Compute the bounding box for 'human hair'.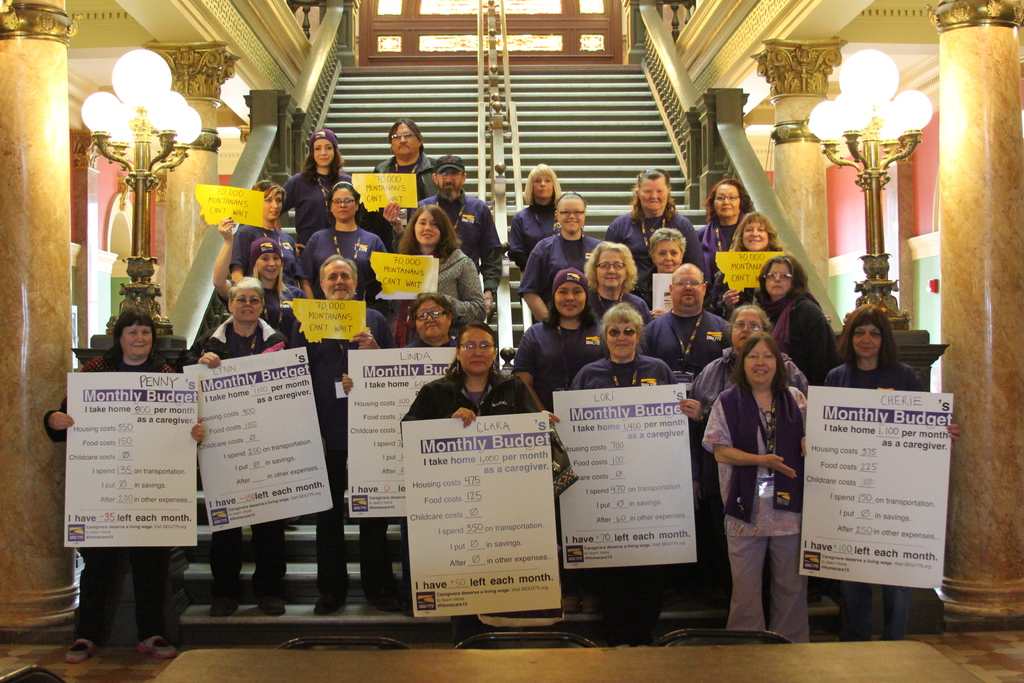
bbox(630, 169, 677, 224).
